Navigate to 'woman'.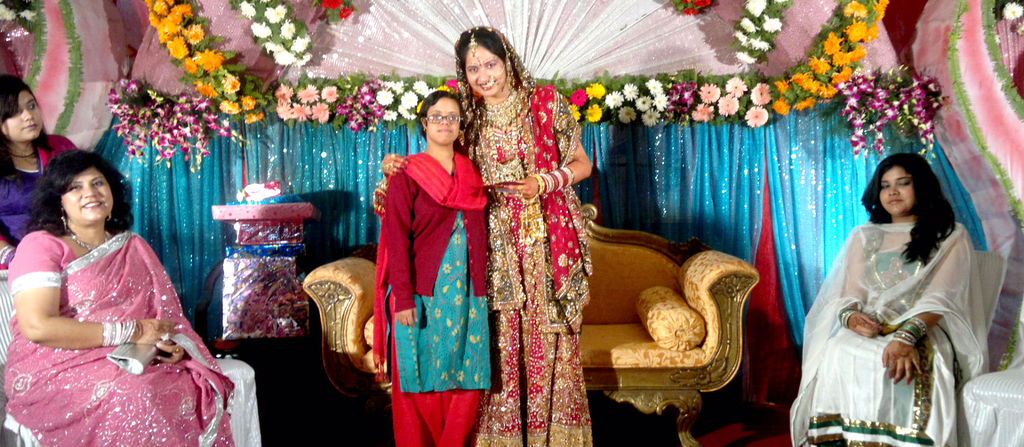
Navigation target: crop(0, 147, 235, 446).
